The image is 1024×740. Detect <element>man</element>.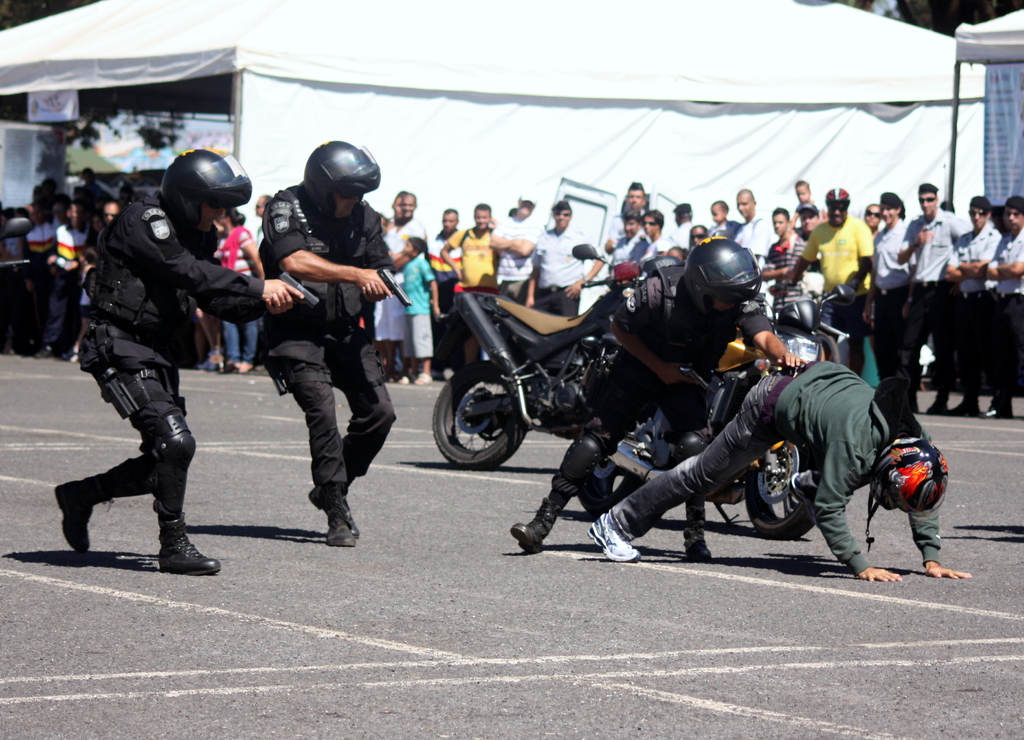
Detection: 508:237:806:563.
